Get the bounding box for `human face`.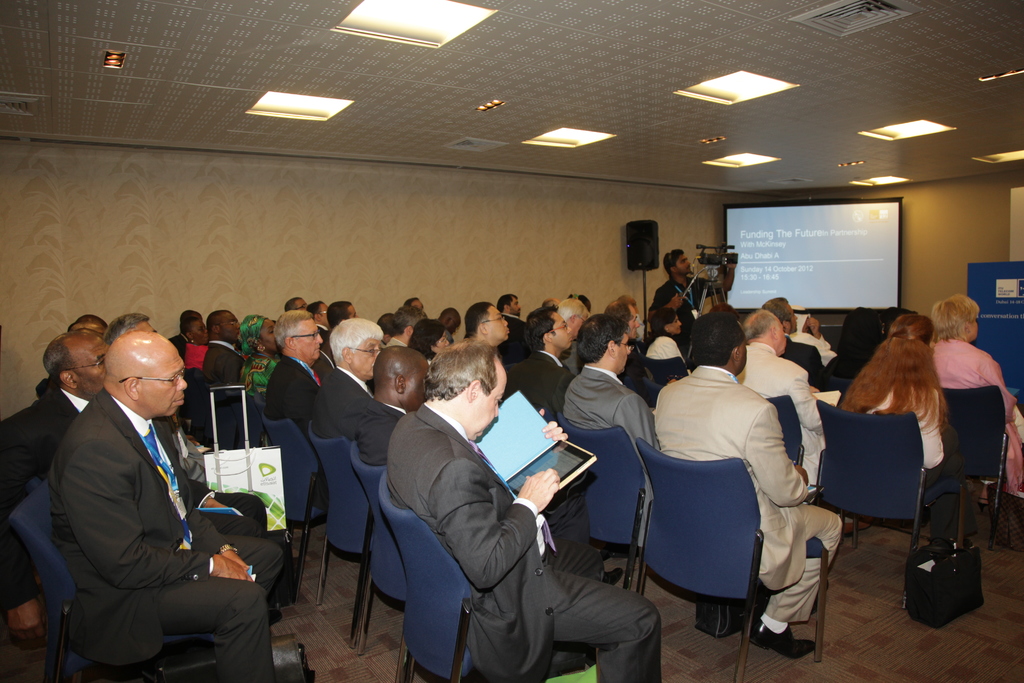
box(579, 313, 590, 333).
